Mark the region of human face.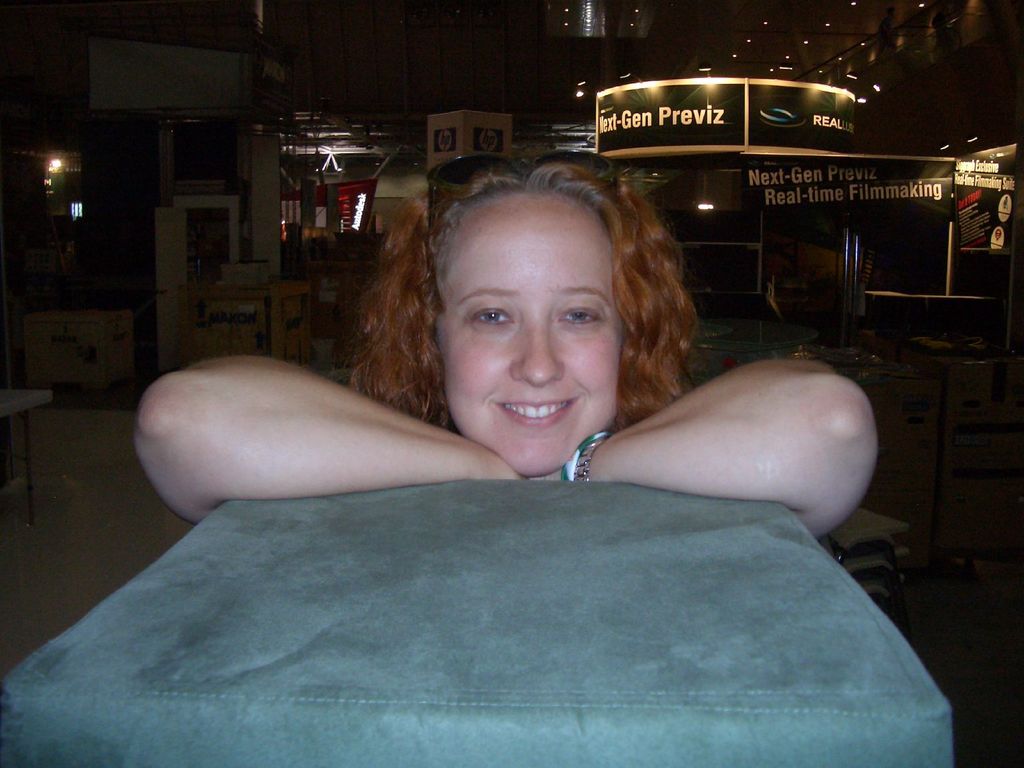
Region: region(435, 191, 616, 477).
